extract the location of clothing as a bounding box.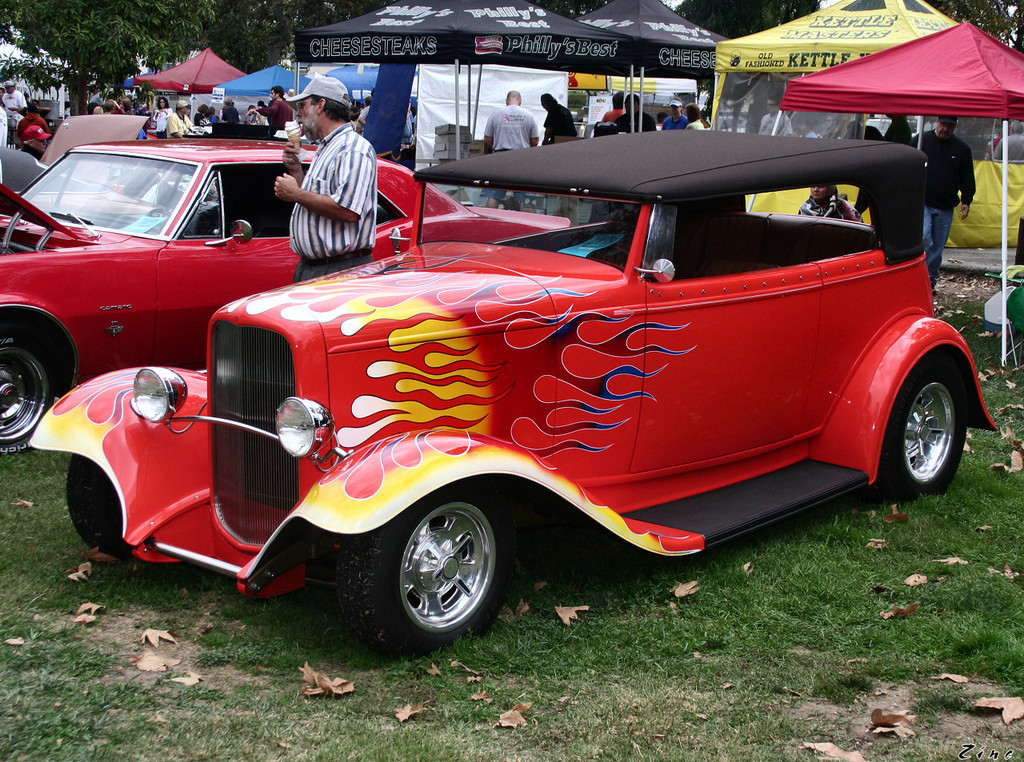
(x1=264, y1=96, x2=389, y2=261).
